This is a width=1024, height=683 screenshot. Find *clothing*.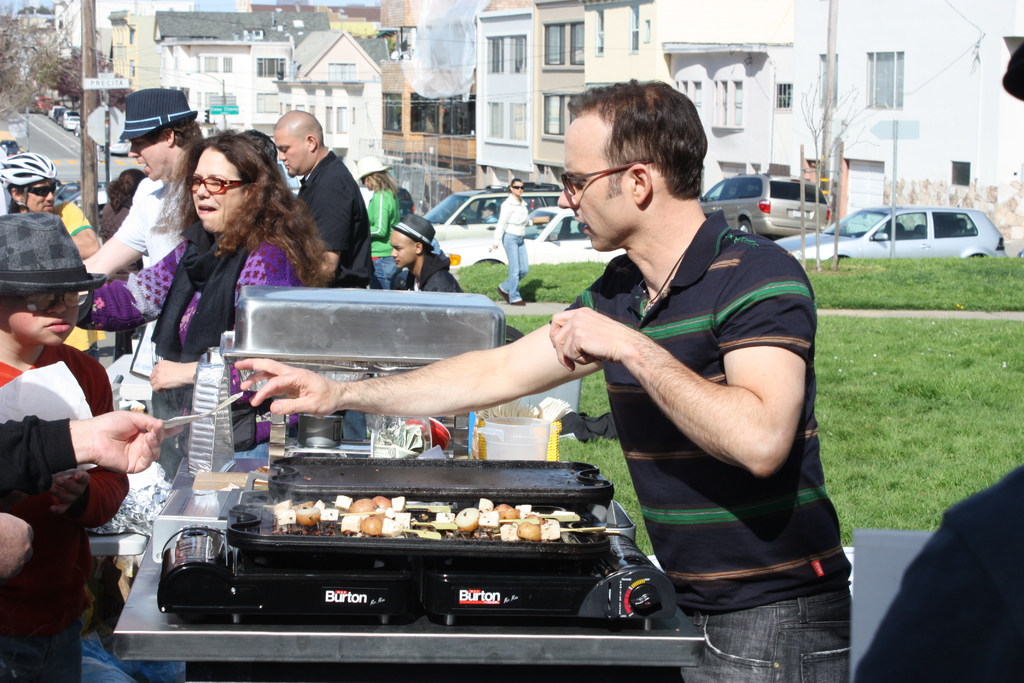
Bounding box: locate(0, 407, 75, 509).
